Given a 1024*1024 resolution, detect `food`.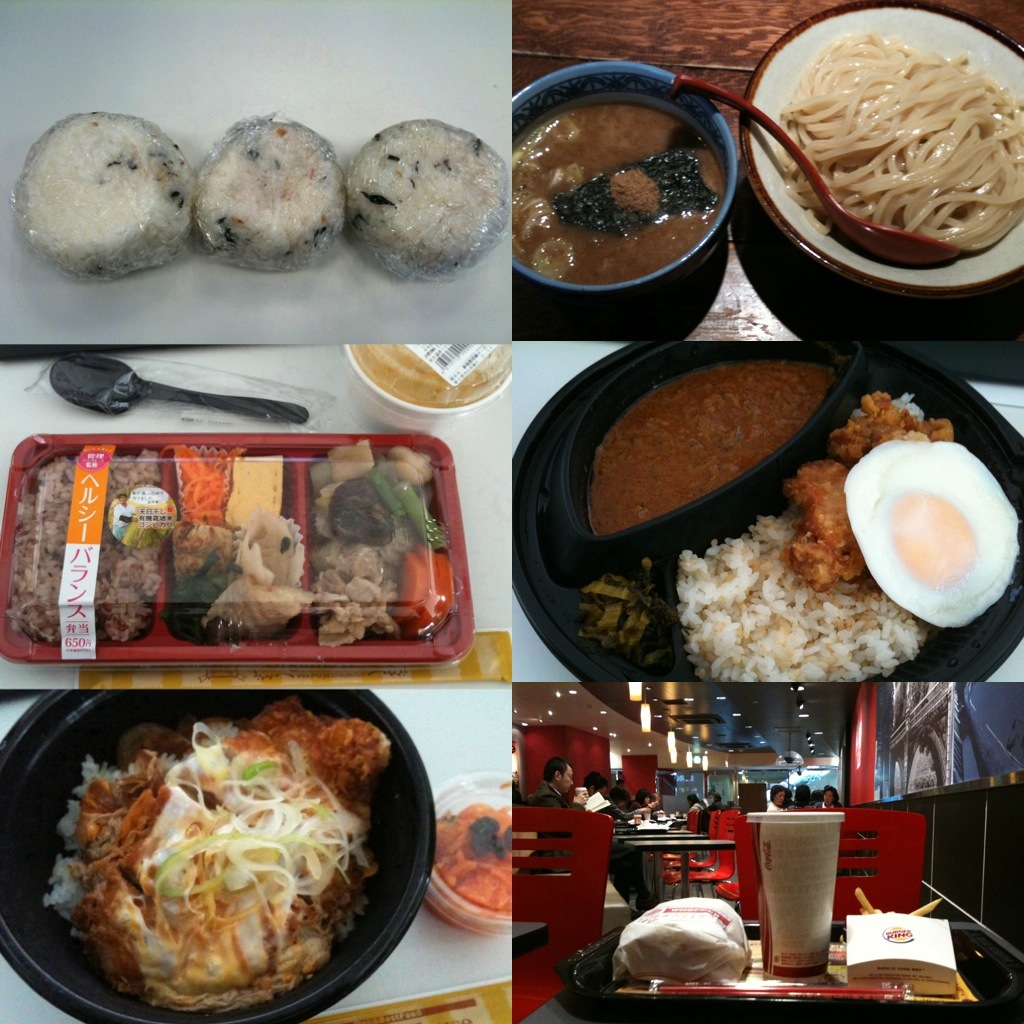
(left=500, top=104, right=729, bottom=280).
